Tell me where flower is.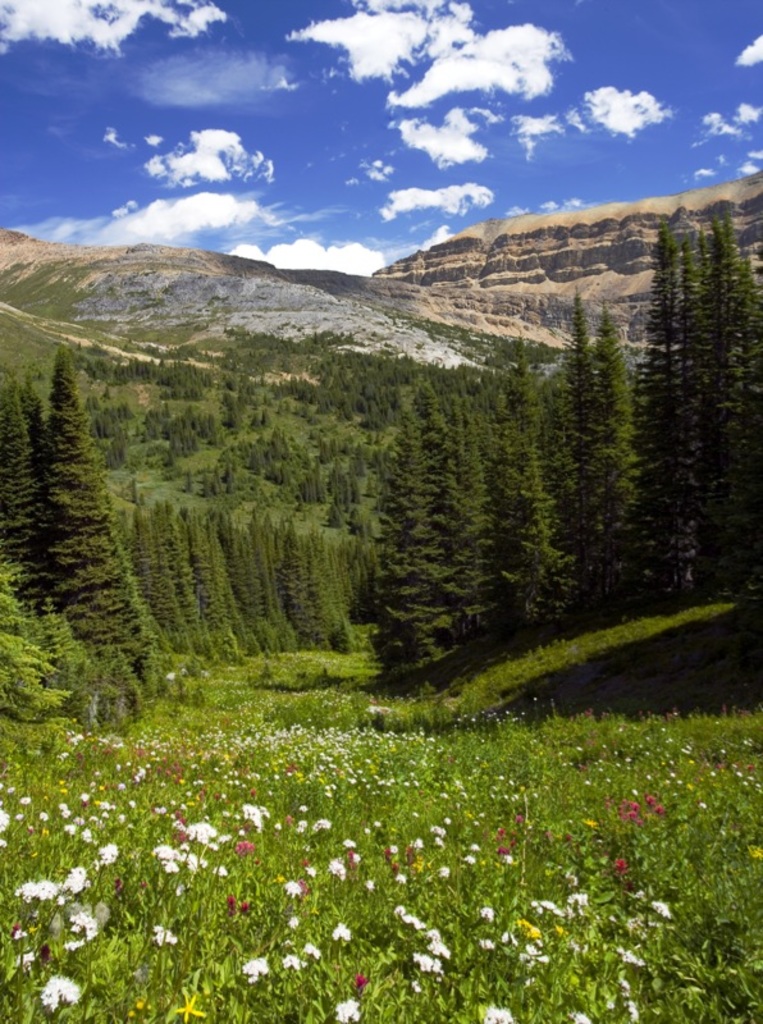
flower is at [left=616, top=855, right=626, bottom=877].
